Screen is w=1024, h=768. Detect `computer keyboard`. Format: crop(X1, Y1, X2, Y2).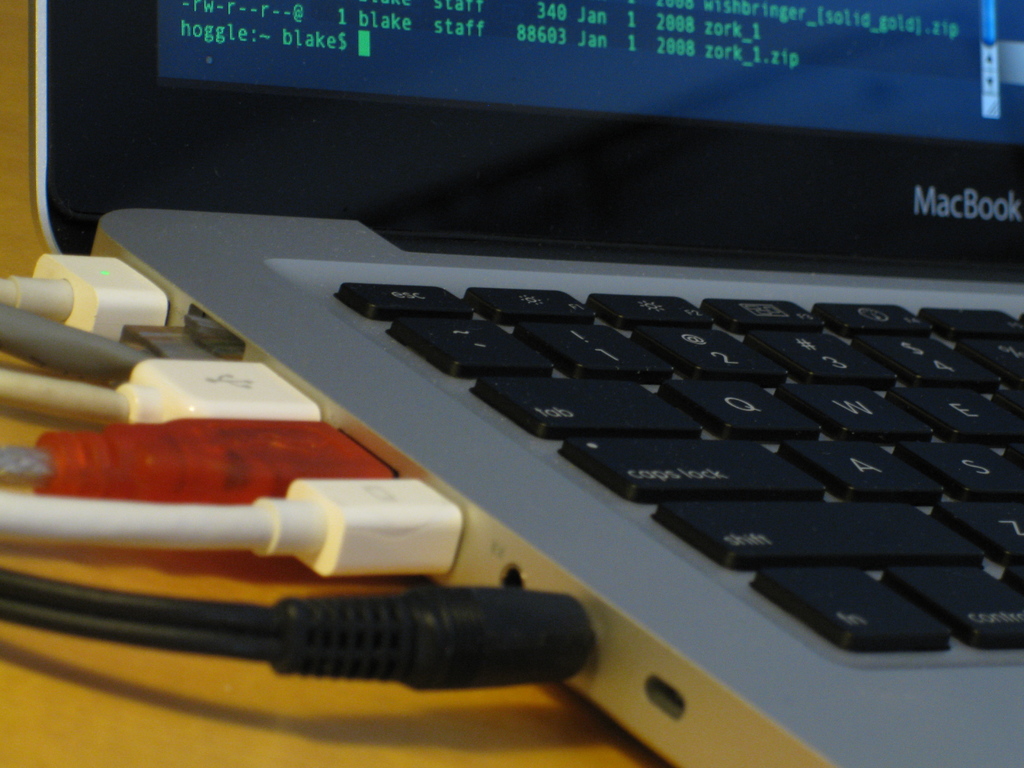
crop(332, 278, 1023, 651).
